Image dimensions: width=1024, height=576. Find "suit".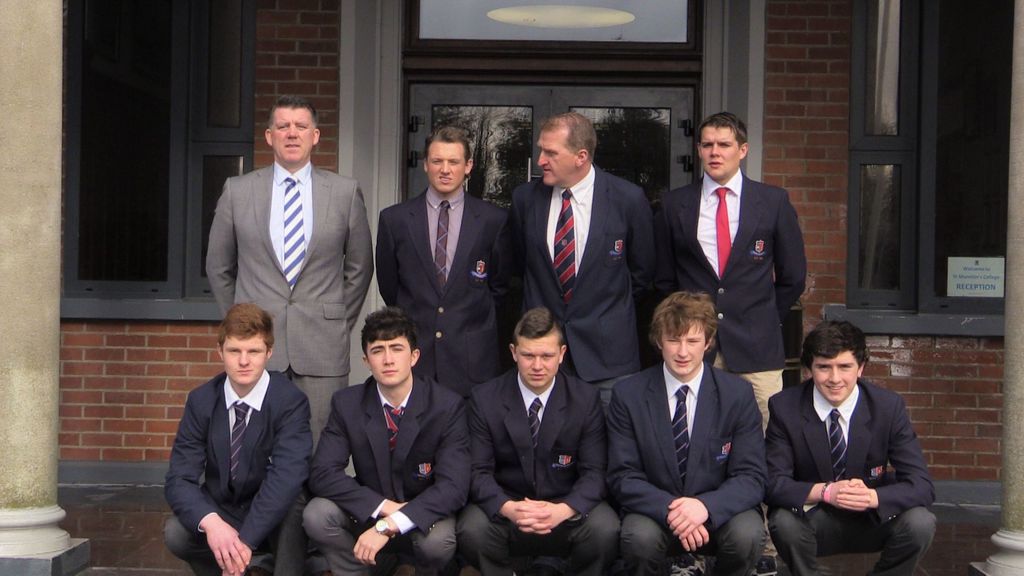
163 370 314 575.
